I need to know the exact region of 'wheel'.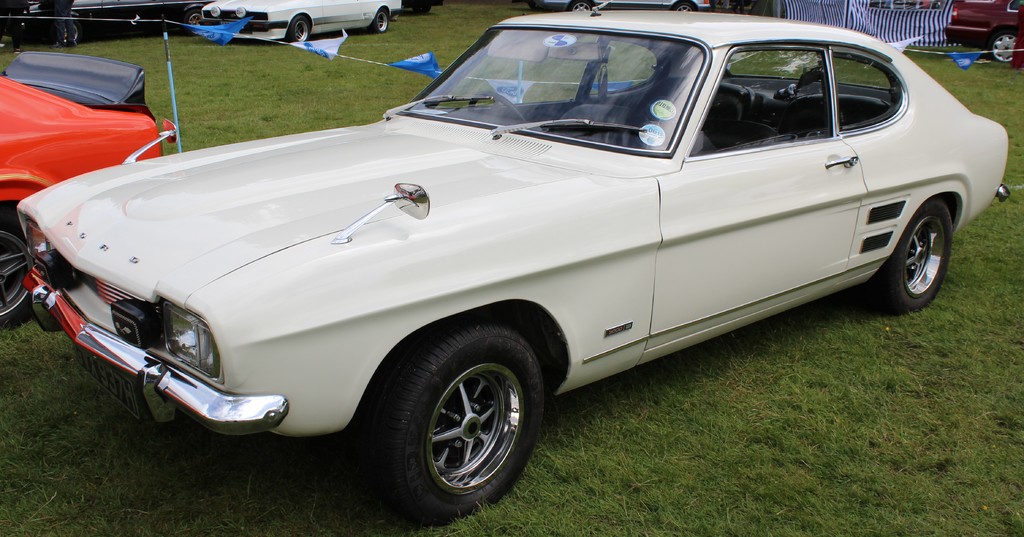
Region: l=0, t=219, r=36, b=332.
